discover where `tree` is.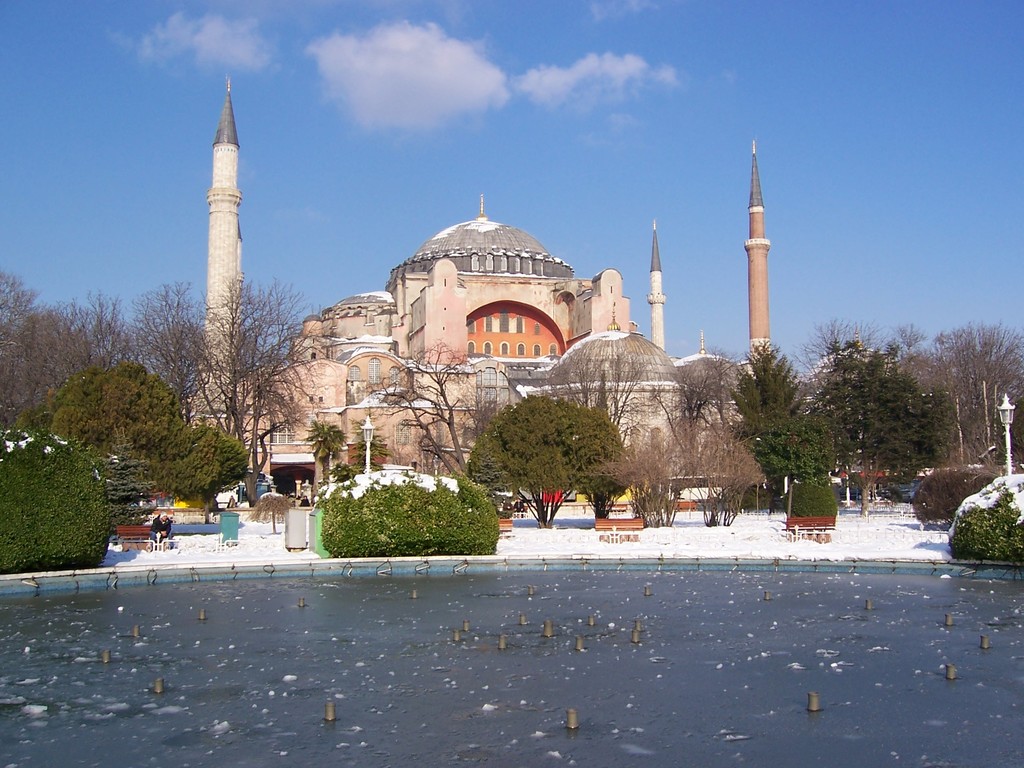
Discovered at 568:420:712:531.
